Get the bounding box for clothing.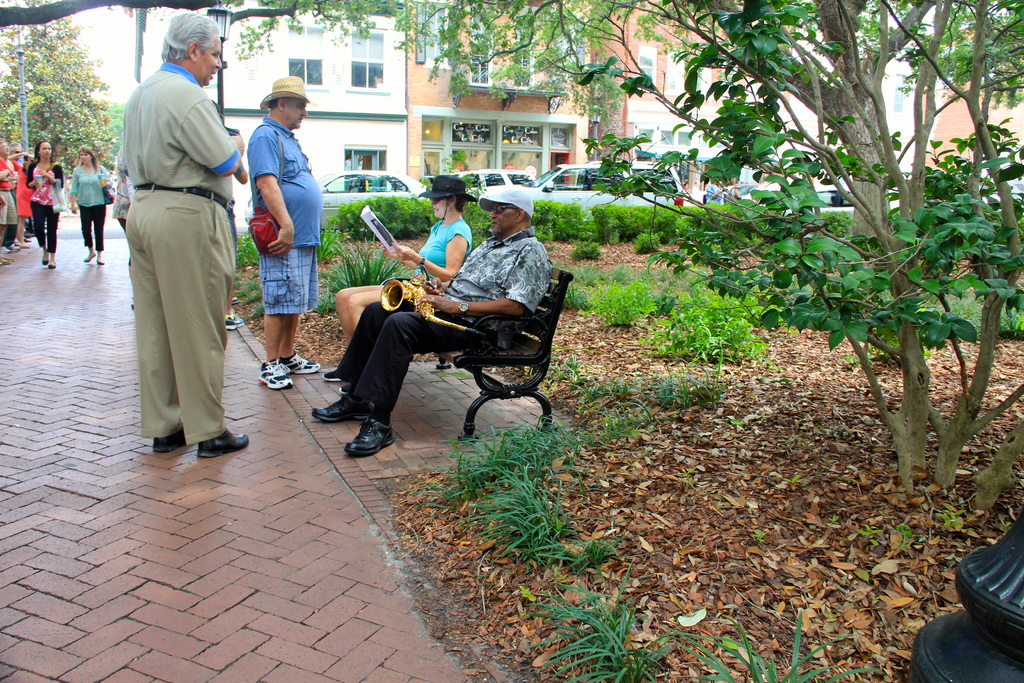
[left=68, top=160, right=114, bottom=251].
